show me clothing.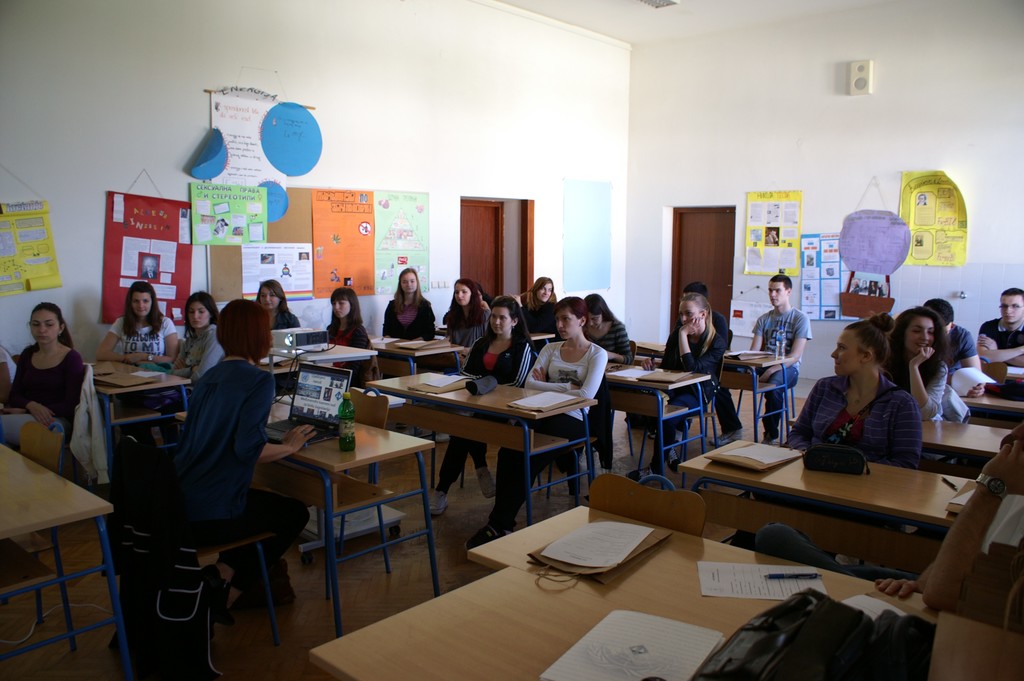
clothing is here: <bbox>661, 331, 725, 451</bbox>.
